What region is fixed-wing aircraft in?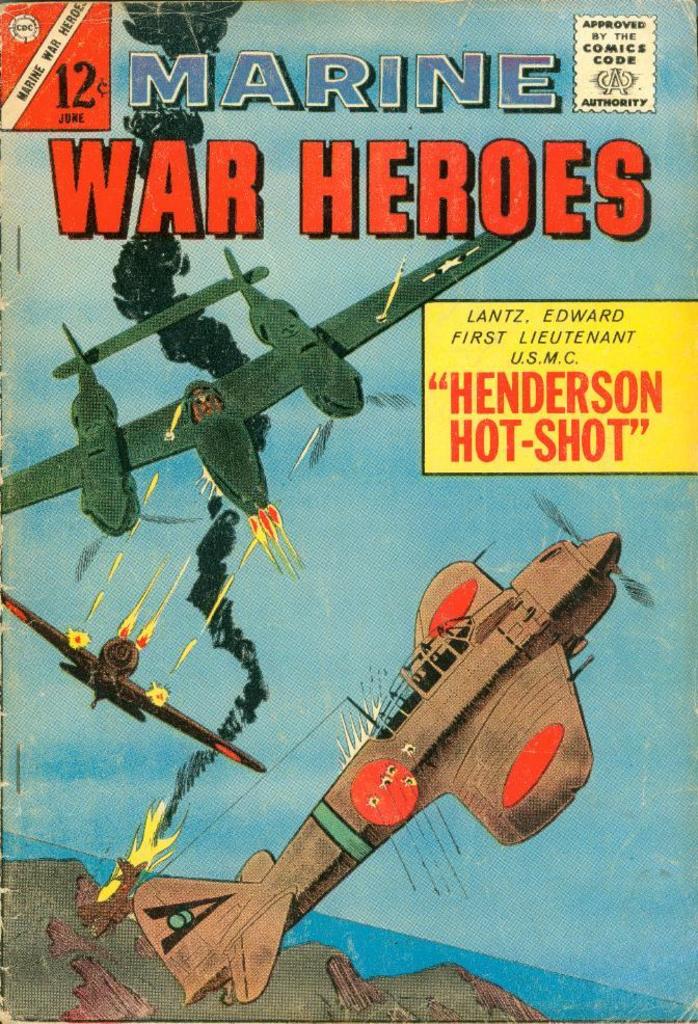
0, 227, 520, 540.
